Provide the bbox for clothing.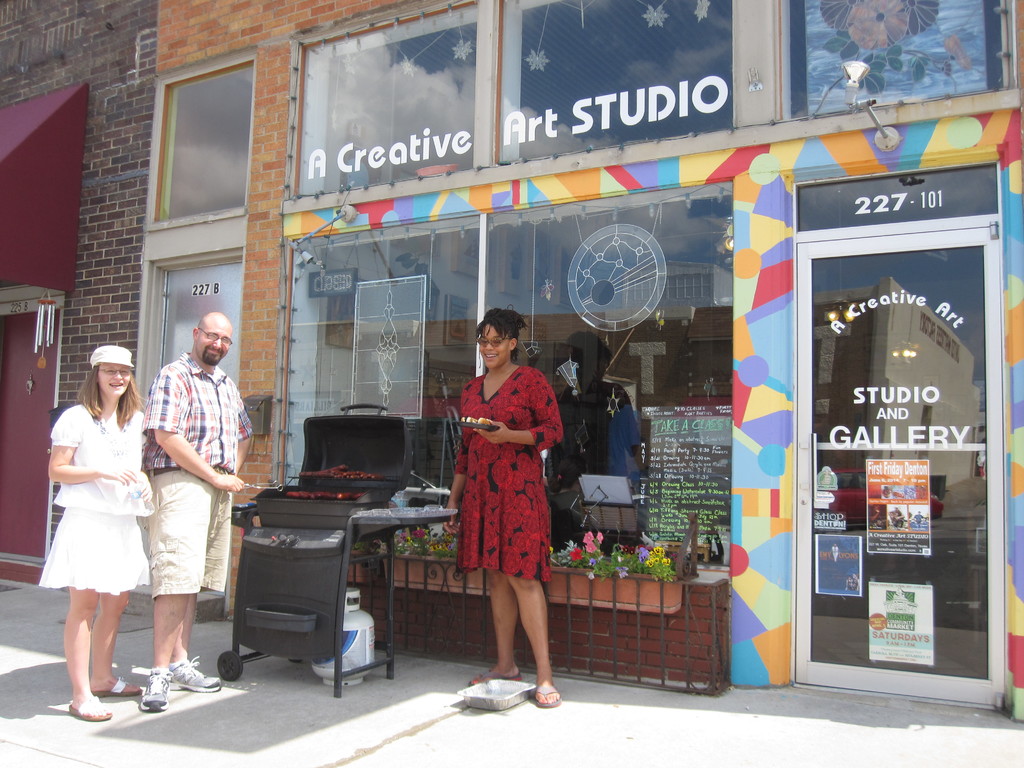
box=[833, 547, 838, 558].
